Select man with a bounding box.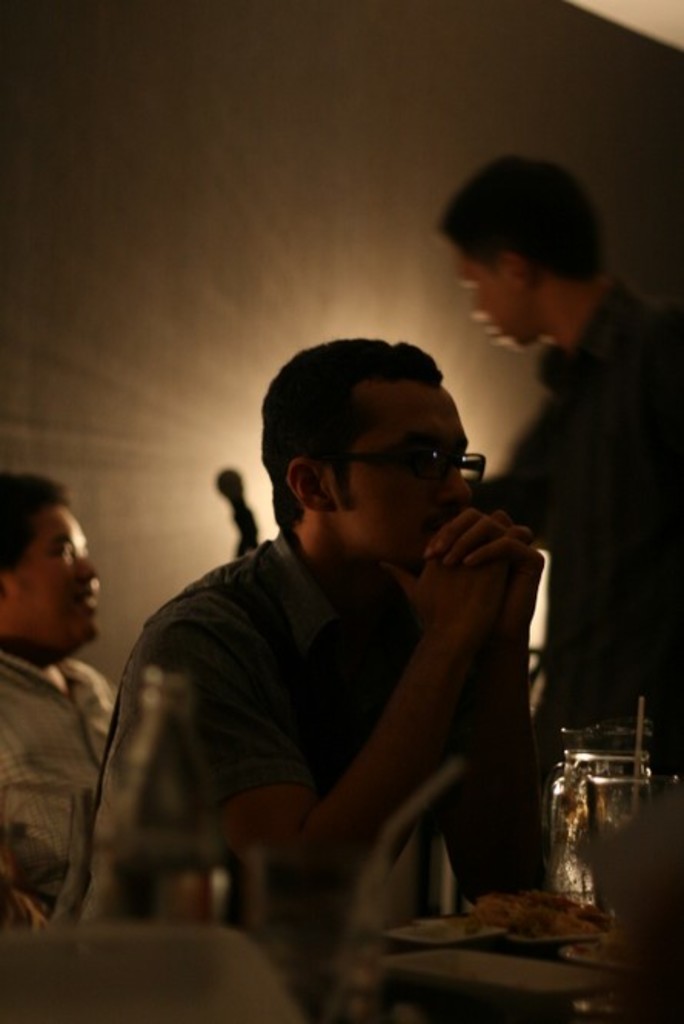
[438,154,682,800].
